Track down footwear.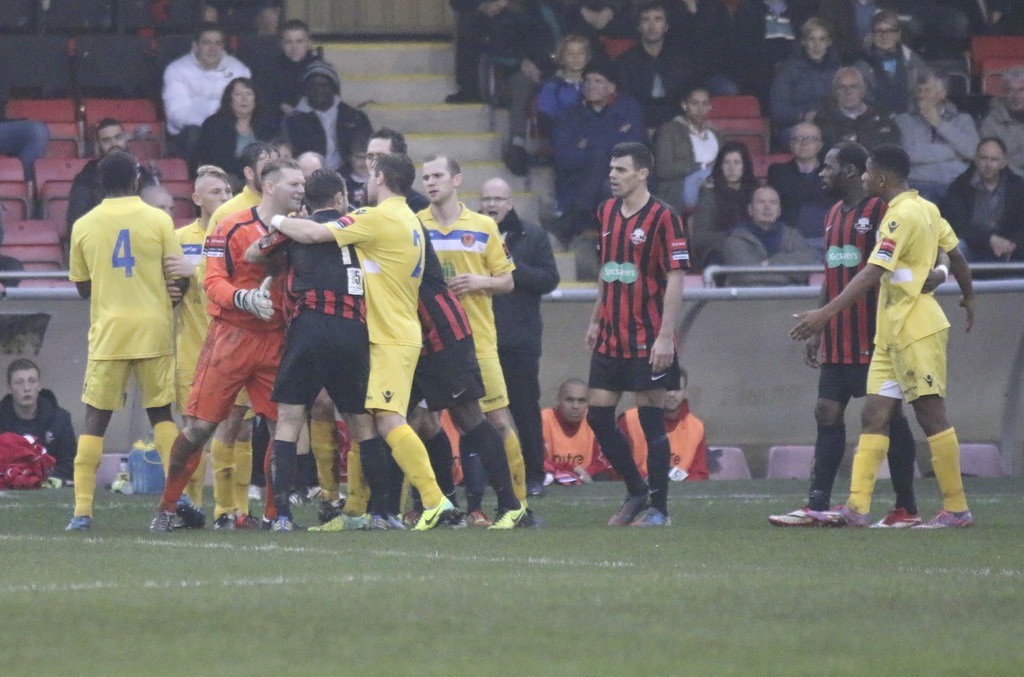
Tracked to [x1=359, y1=516, x2=390, y2=534].
